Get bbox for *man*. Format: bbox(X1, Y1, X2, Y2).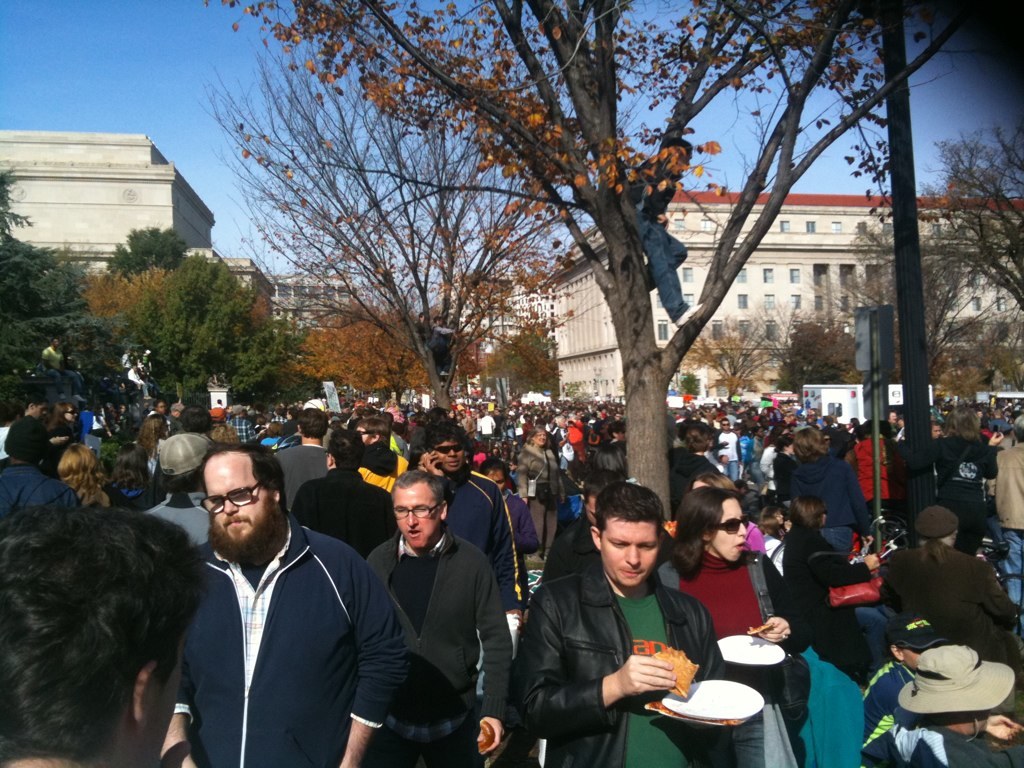
bbox(149, 445, 392, 766).
